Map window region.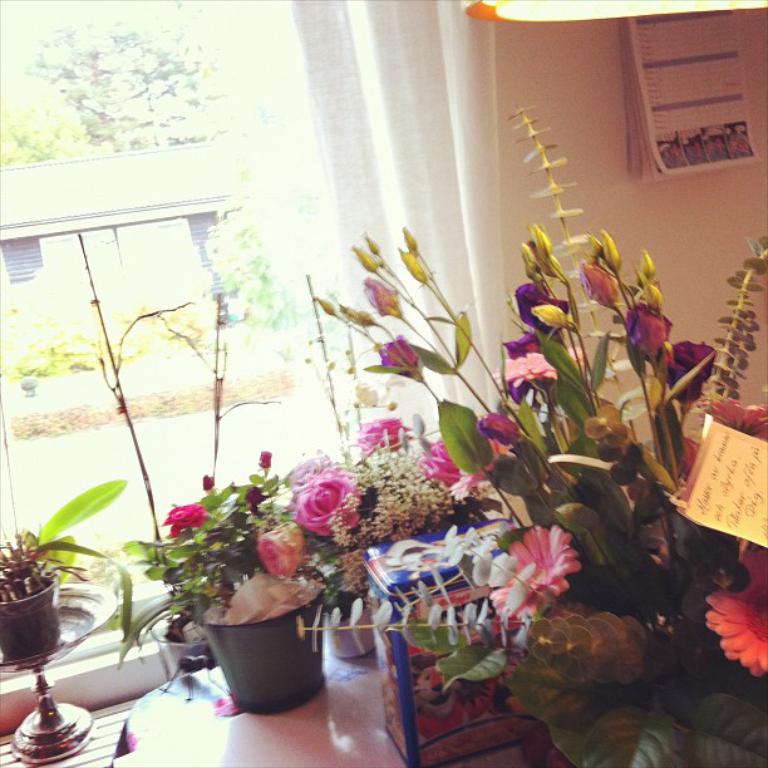
Mapped to locate(0, 0, 491, 732).
